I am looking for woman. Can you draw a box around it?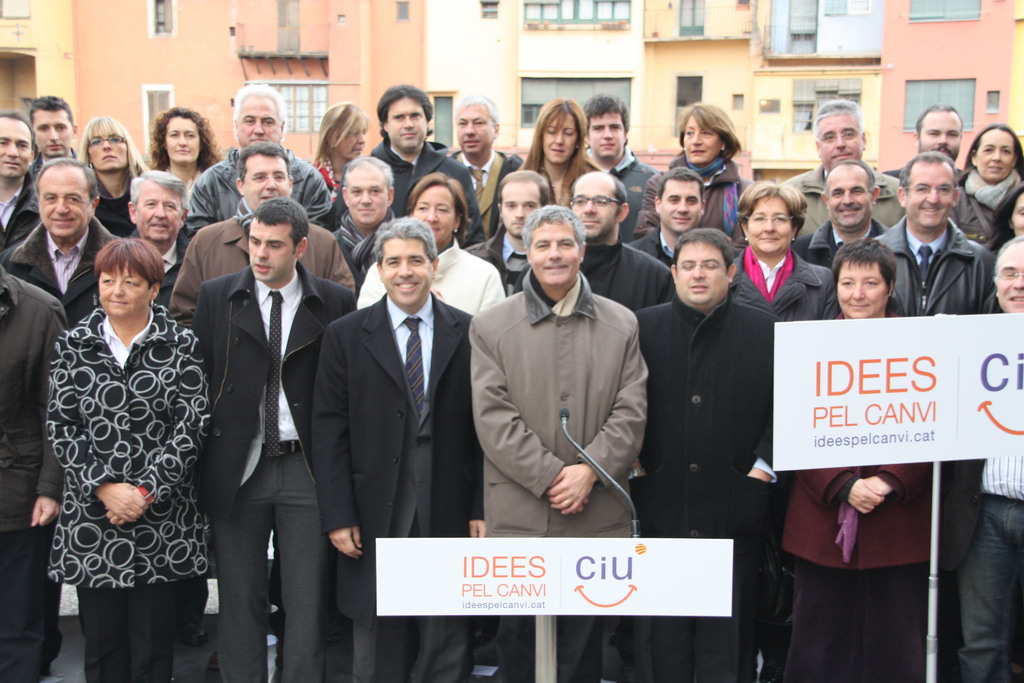
Sure, the bounding box is select_region(28, 187, 213, 675).
